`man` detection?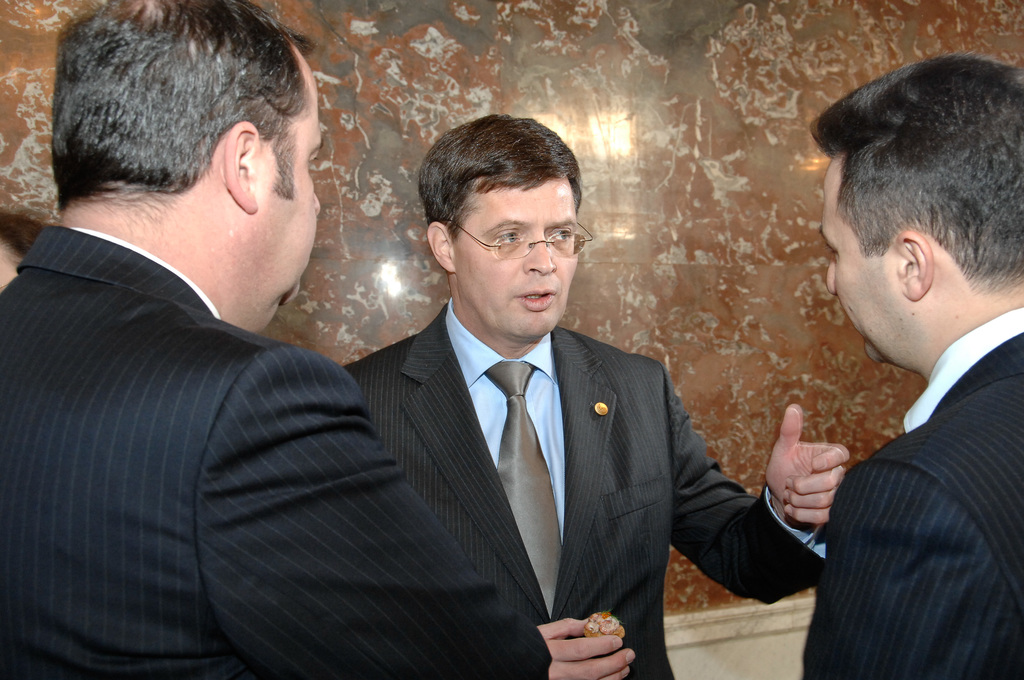
[0,0,553,679]
